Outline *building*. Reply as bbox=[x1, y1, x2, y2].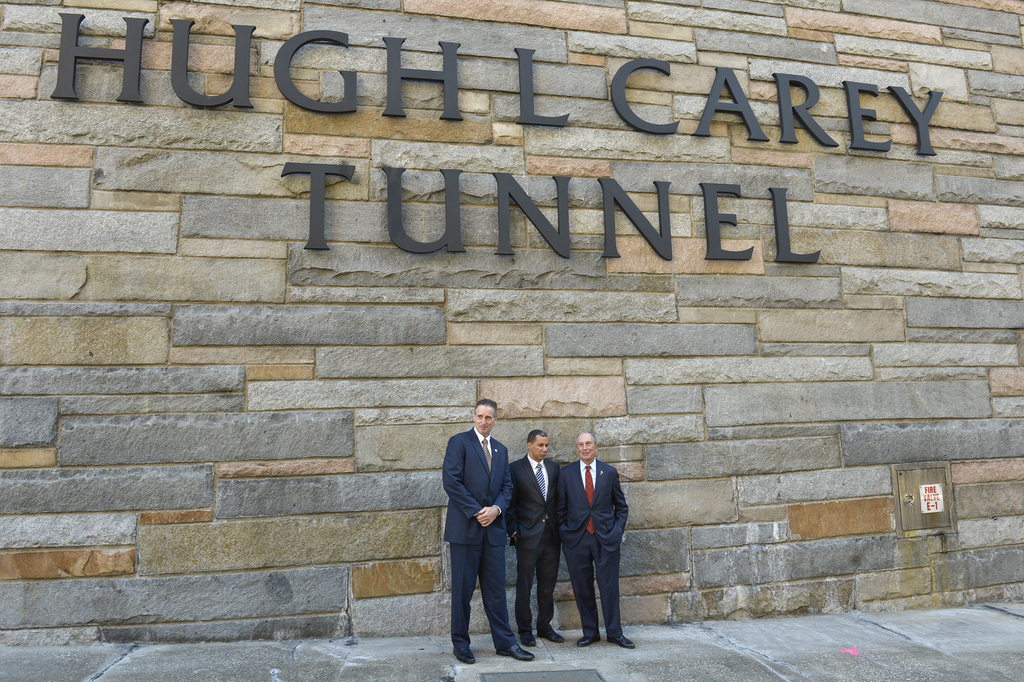
bbox=[0, 0, 1023, 644].
